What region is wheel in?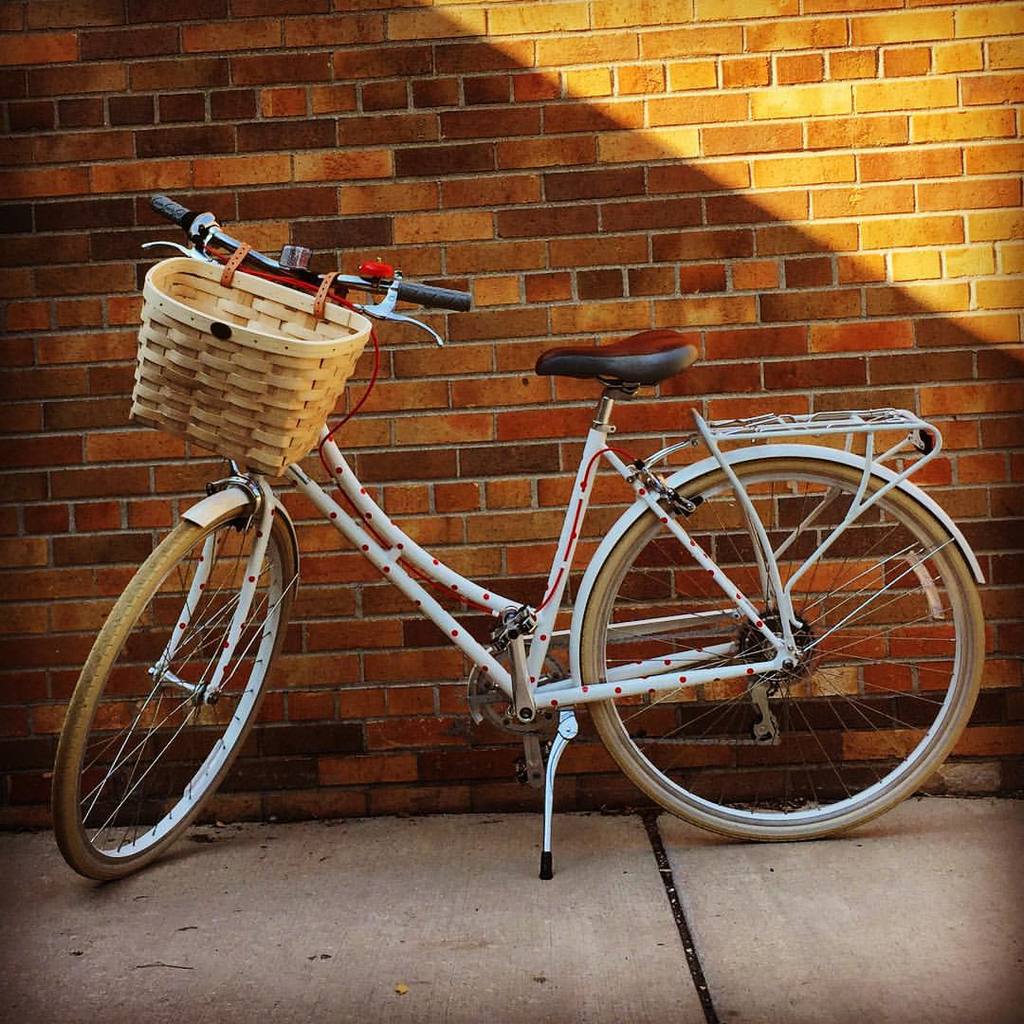
bbox=[46, 482, 293, 884].
